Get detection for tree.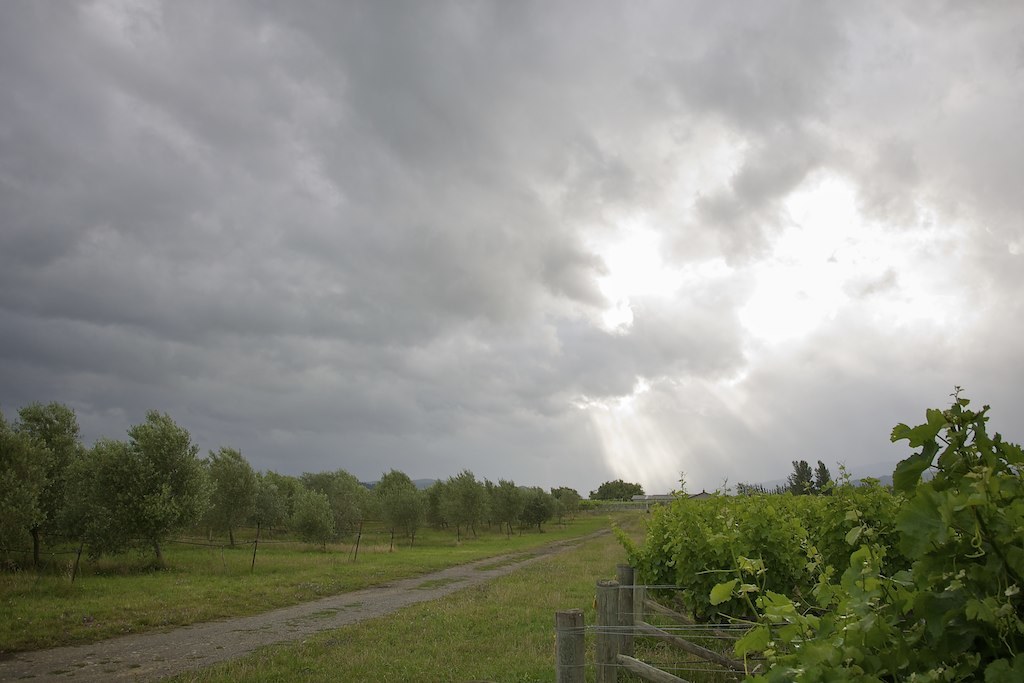
Detection: (left=550, top=483, right=587, bottom=507).
